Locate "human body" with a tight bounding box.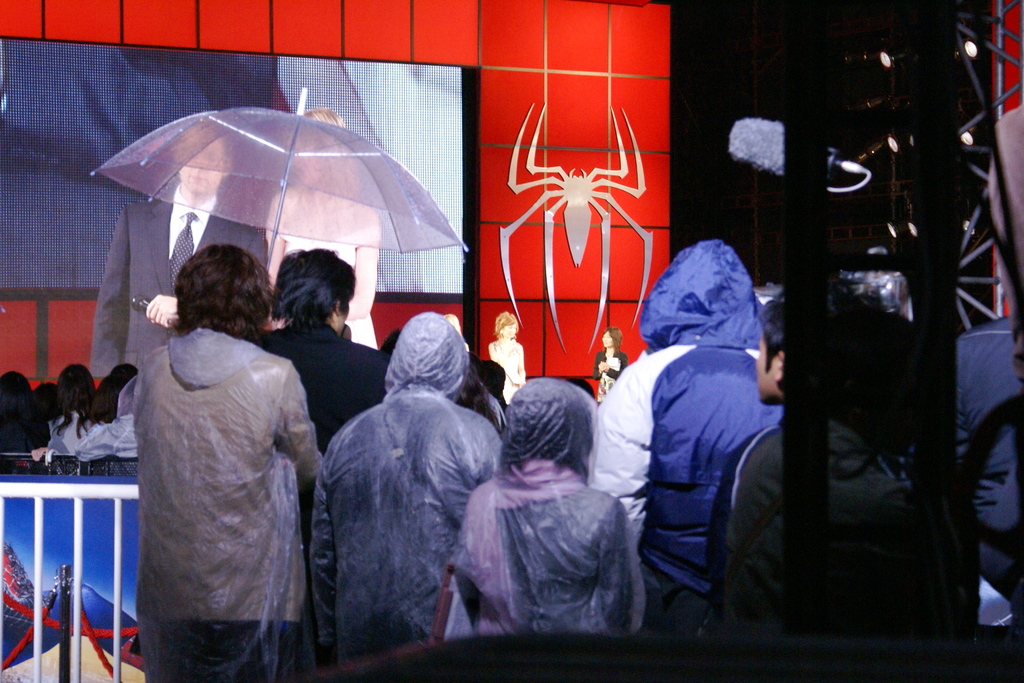
bbox(957, 310, 1023, 629).
